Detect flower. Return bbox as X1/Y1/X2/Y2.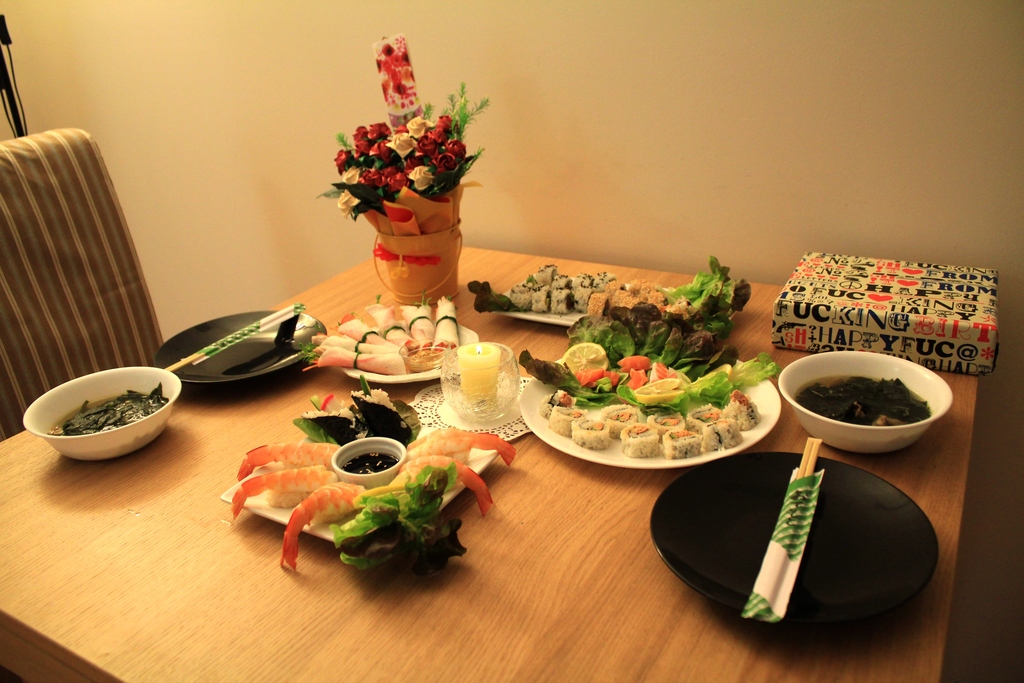
445/138/467/161.
